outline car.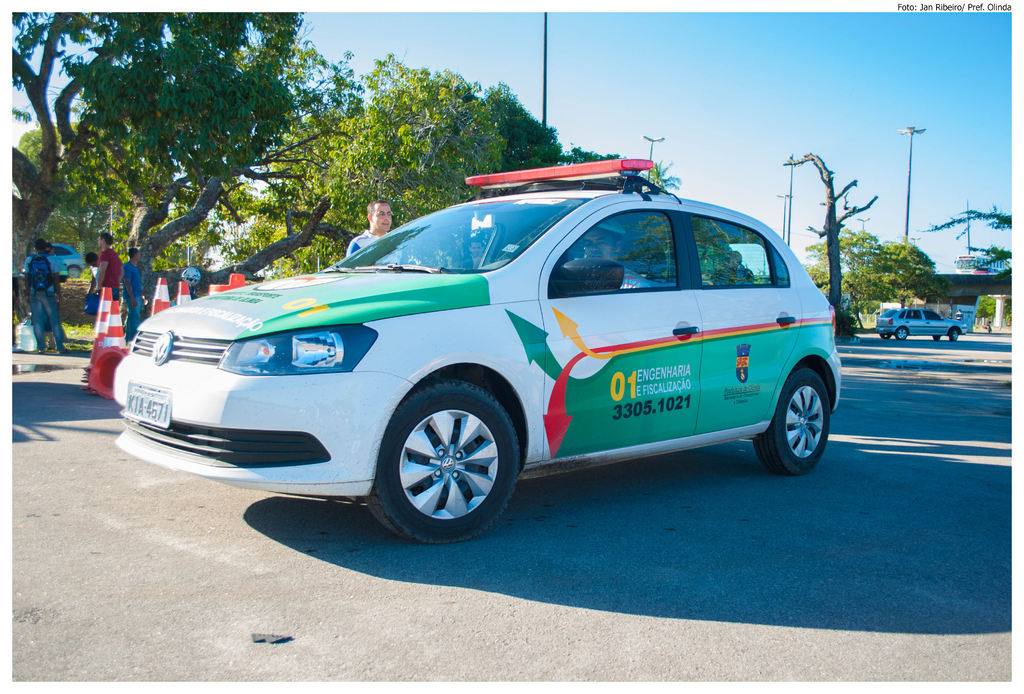
Outline: <region>881, 309, 965, 338</region>.
